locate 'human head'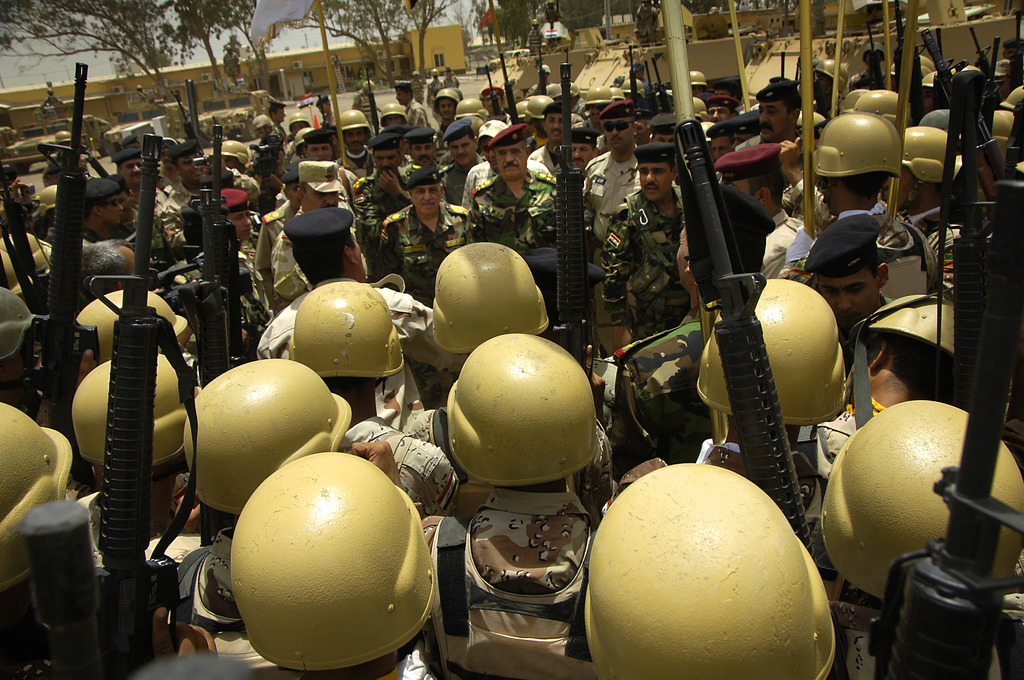
[249,112,270,141]
